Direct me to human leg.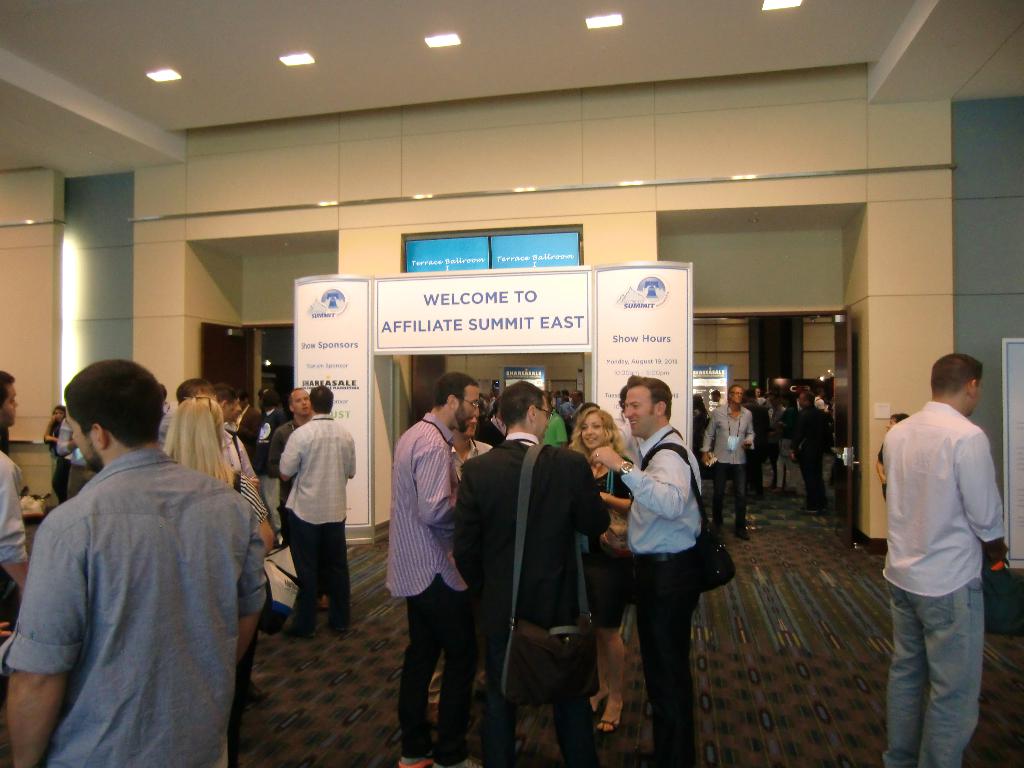
Direction: locate(630, 559, 692, 767).
